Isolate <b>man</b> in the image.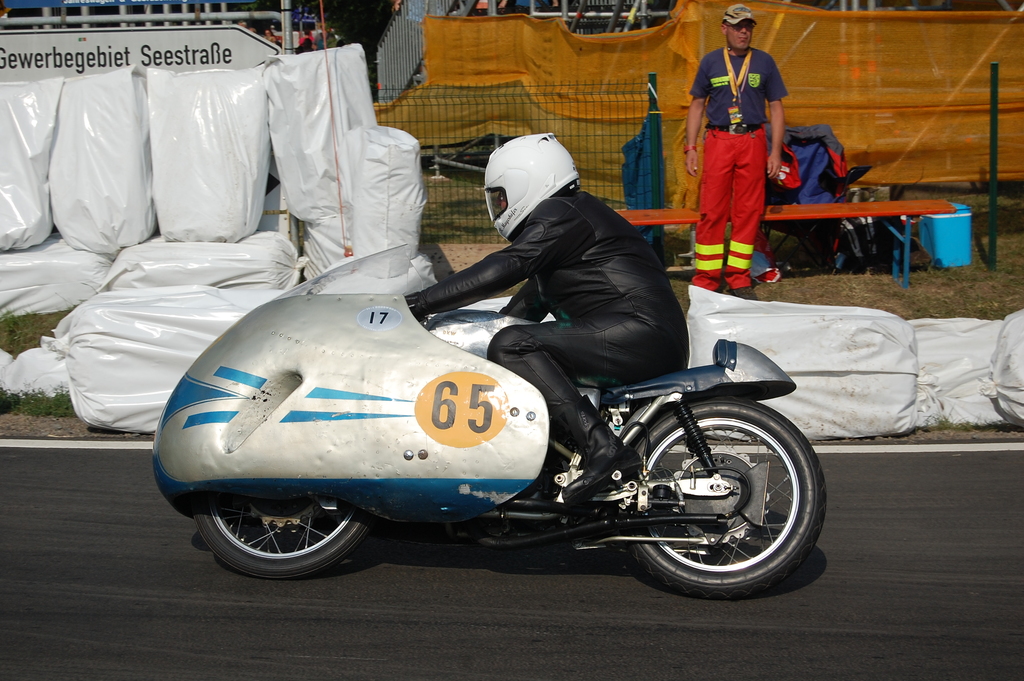
Isolated region: locate(401, 132, 694, 493).
